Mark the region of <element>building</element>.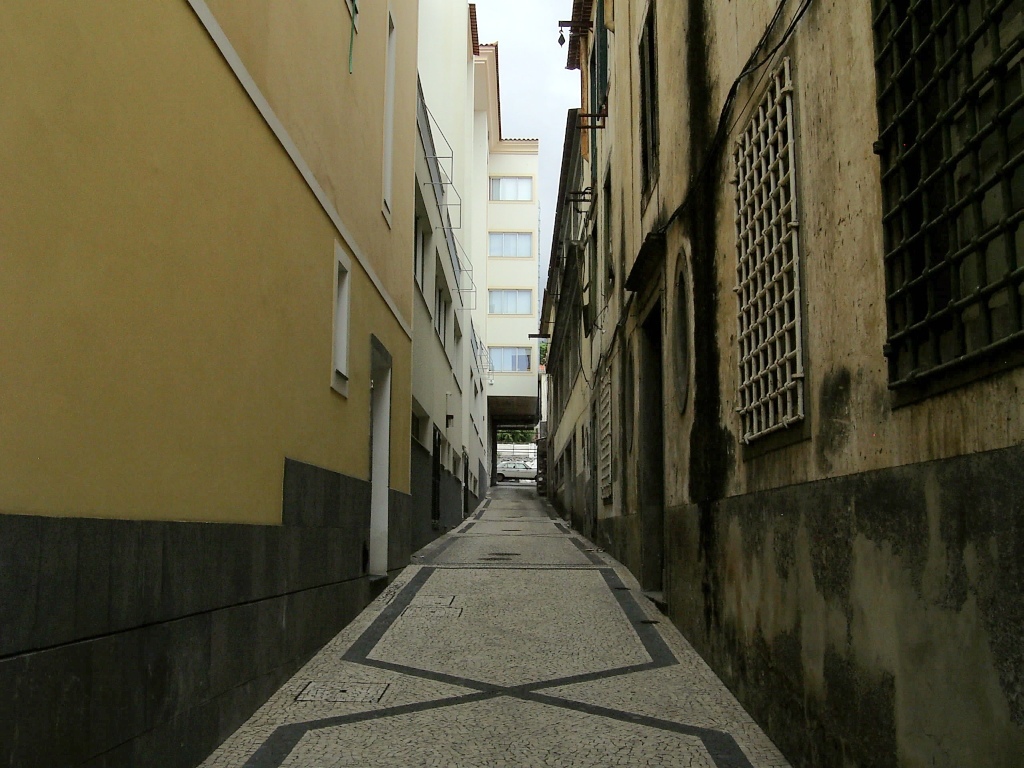
Region: [523, 0, 1021, 767].
